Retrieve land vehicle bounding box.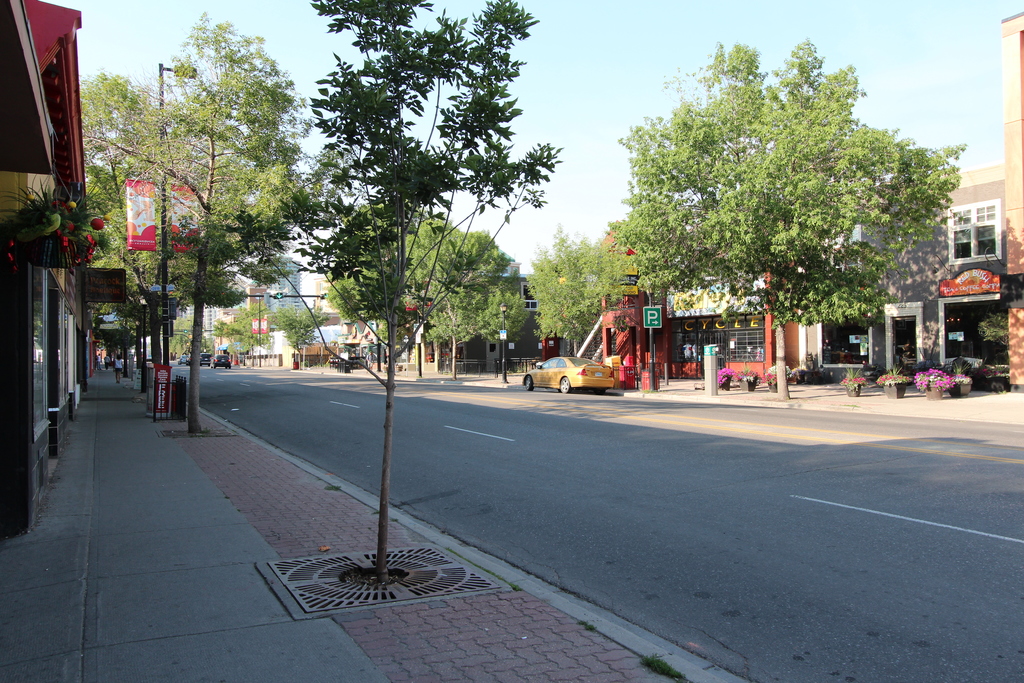
Bounding box: 216, 358, 228, 367.
